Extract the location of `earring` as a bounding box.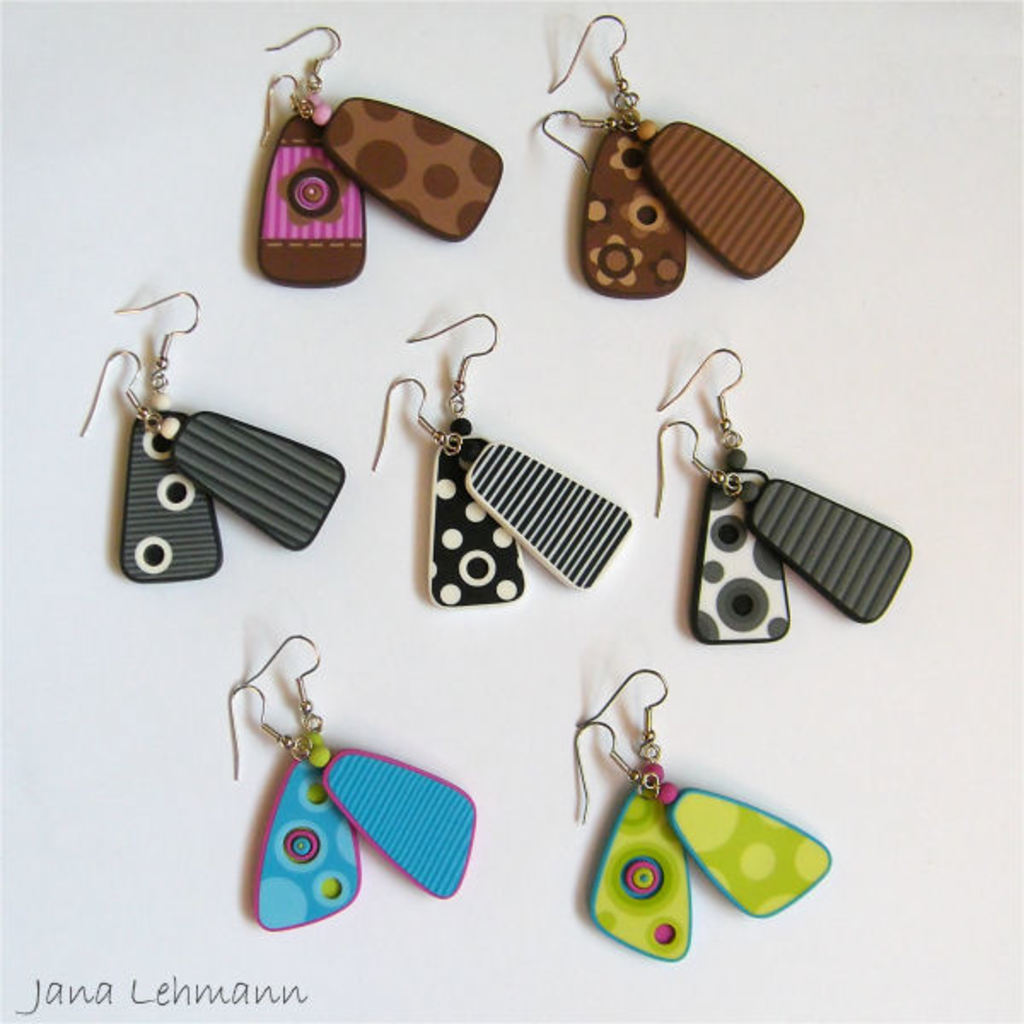
box=[75, 343, 350, 555].
